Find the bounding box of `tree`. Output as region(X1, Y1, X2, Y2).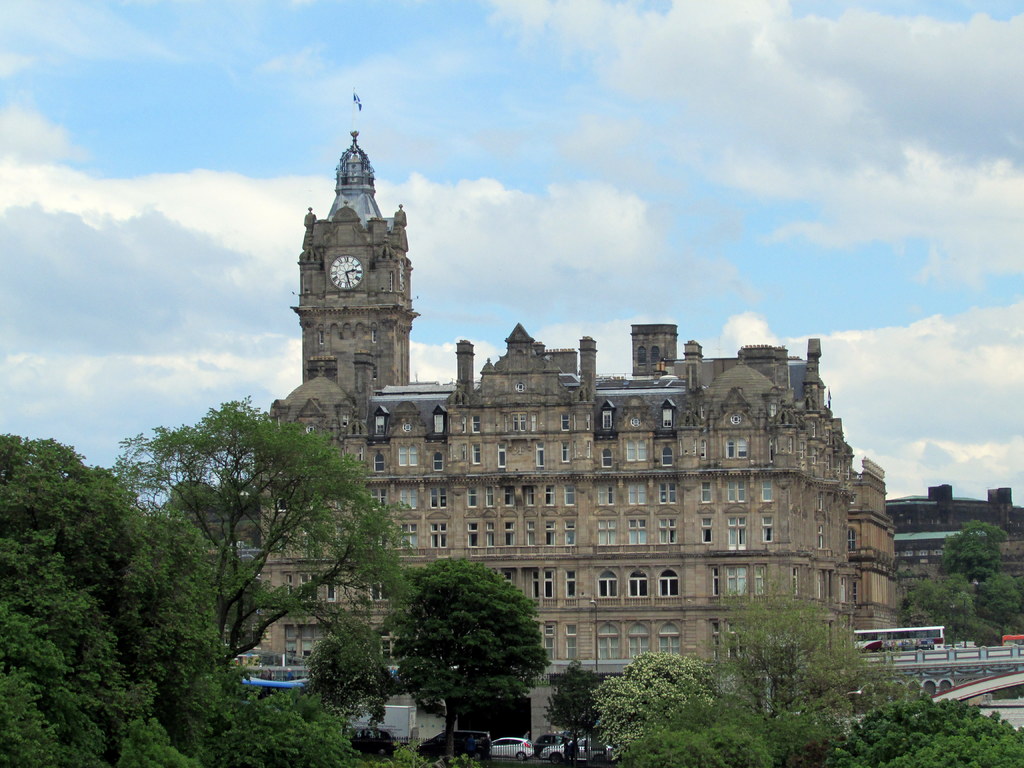
region(588, 640, 727, 764).
